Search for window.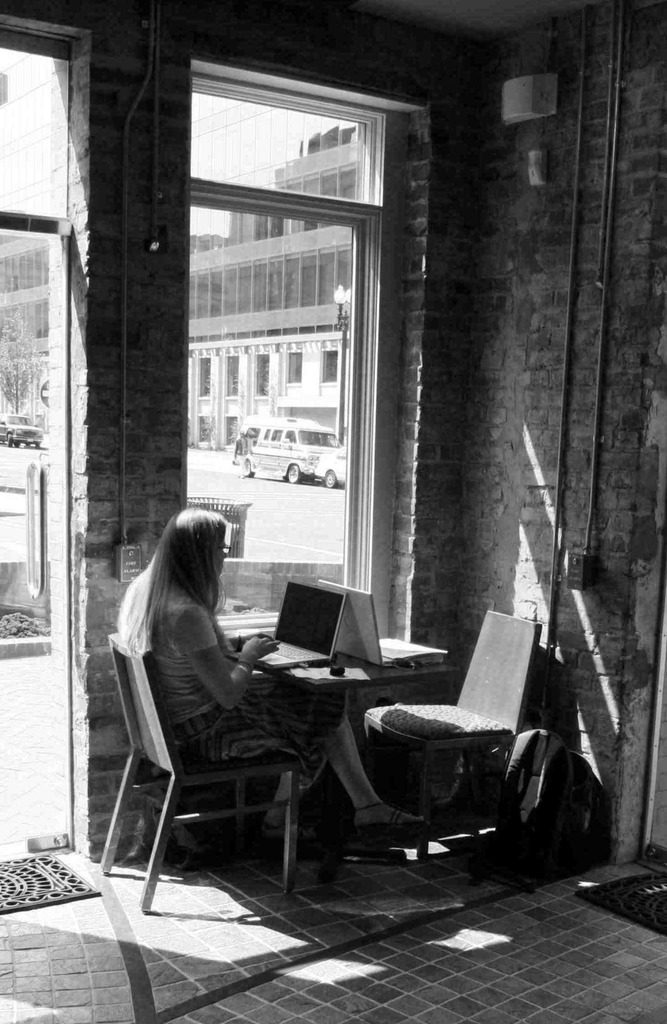
Found at crop(228, 359, 242, 392).
